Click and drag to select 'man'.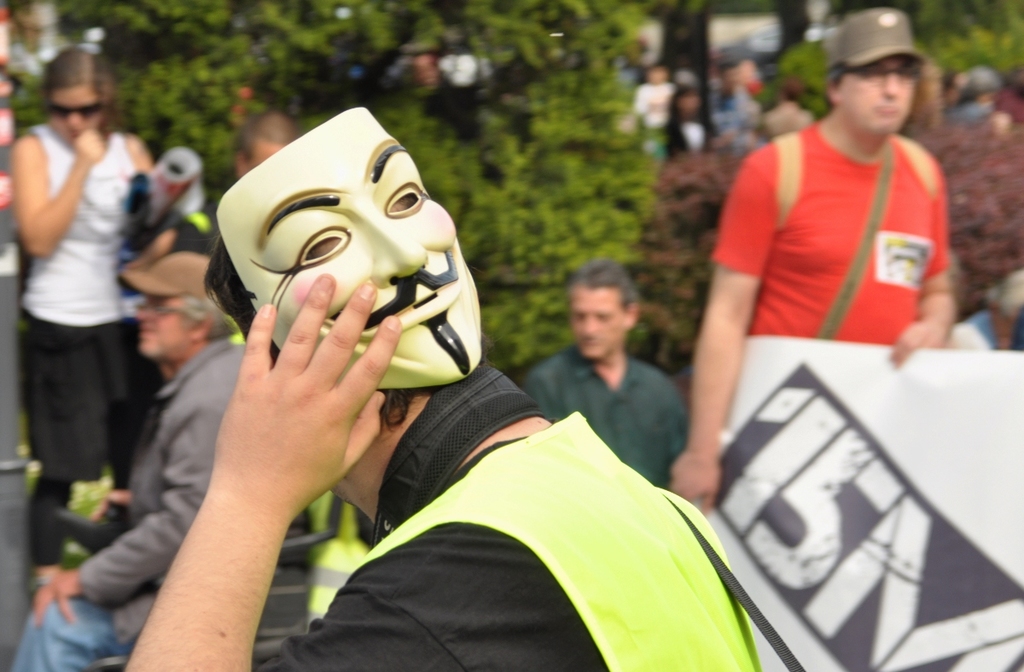
Selection: left=232, top=113, right=294, bottom=182.
